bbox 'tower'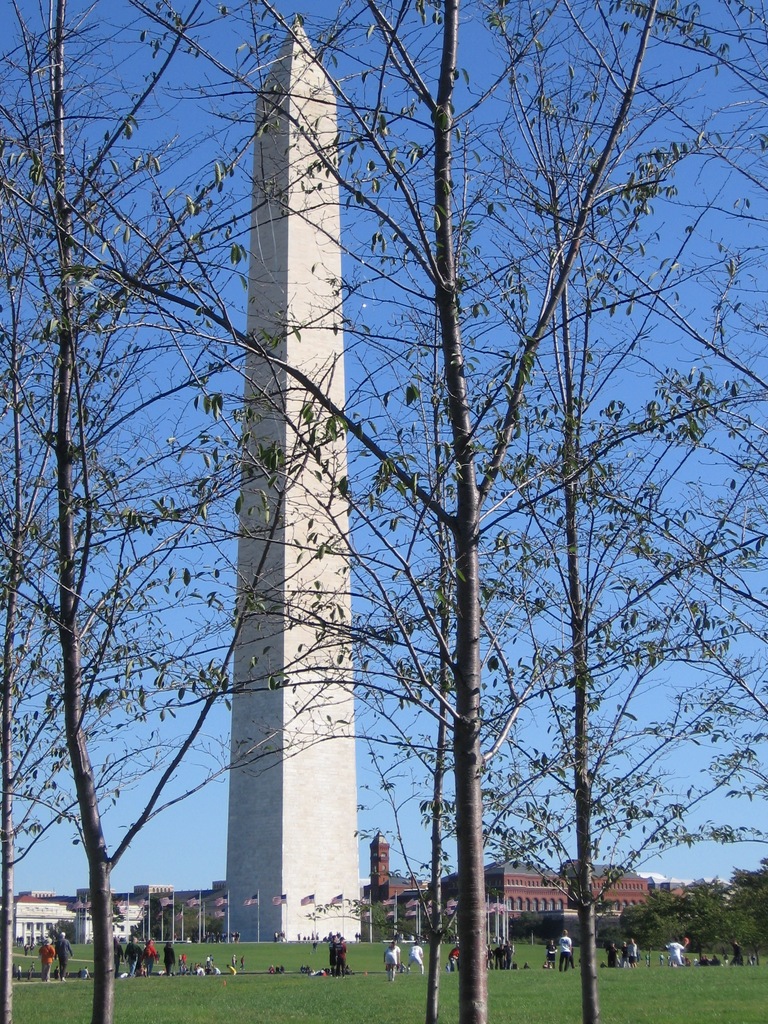
rect(230, 17, 371, 951)
